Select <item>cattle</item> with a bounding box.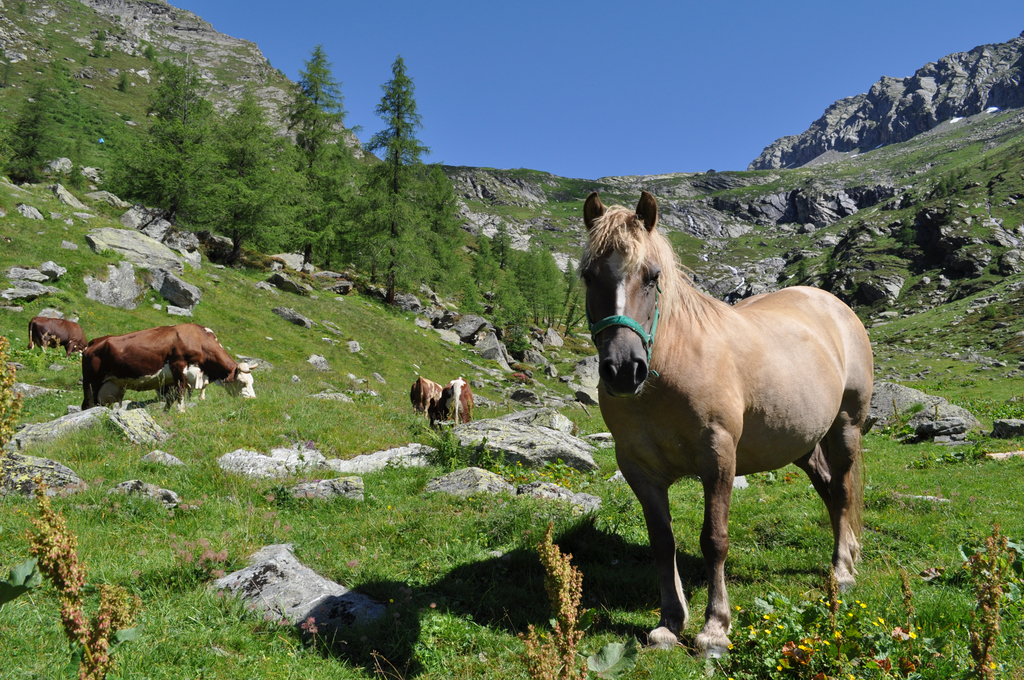
(left=25, top=318, right=89, bottom=360).
